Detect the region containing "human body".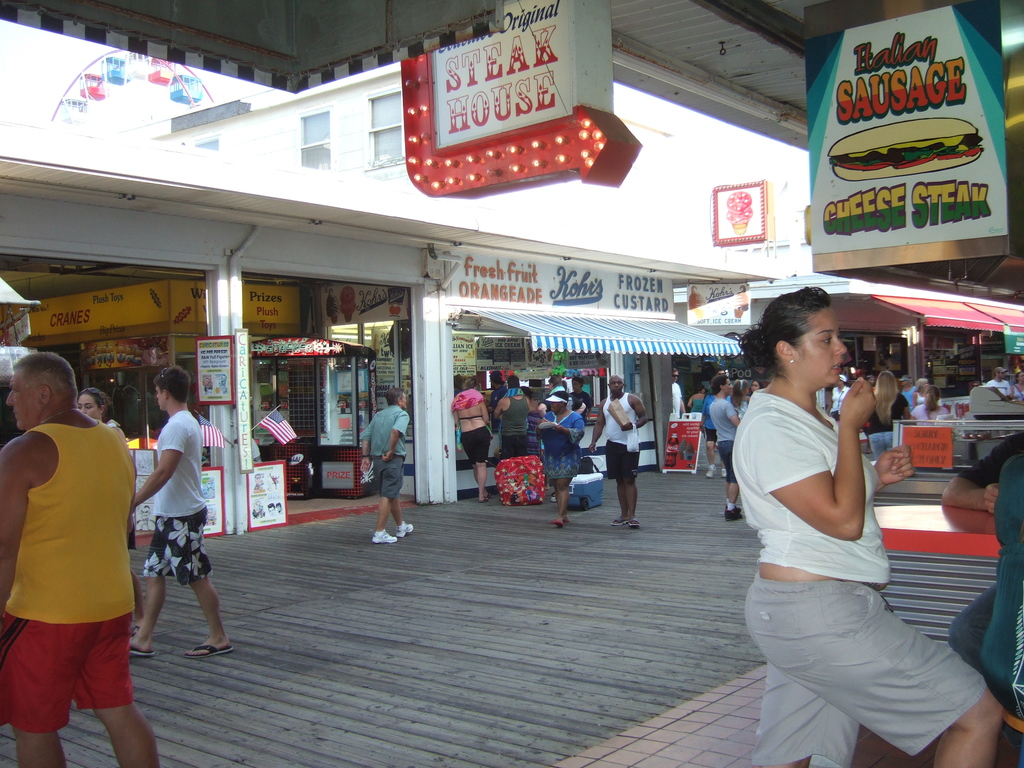
<bbox>911, 404, 951, 428</bbox>.
